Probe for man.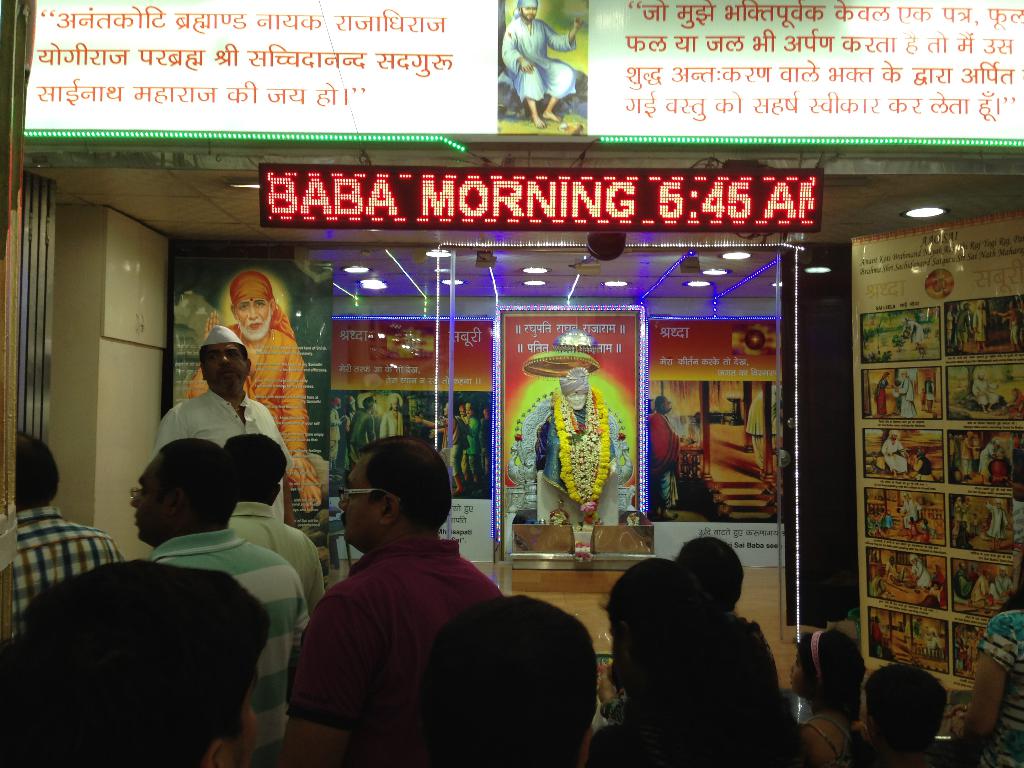
Probe result: (left=10, top=426, right=139, bottom=630).
